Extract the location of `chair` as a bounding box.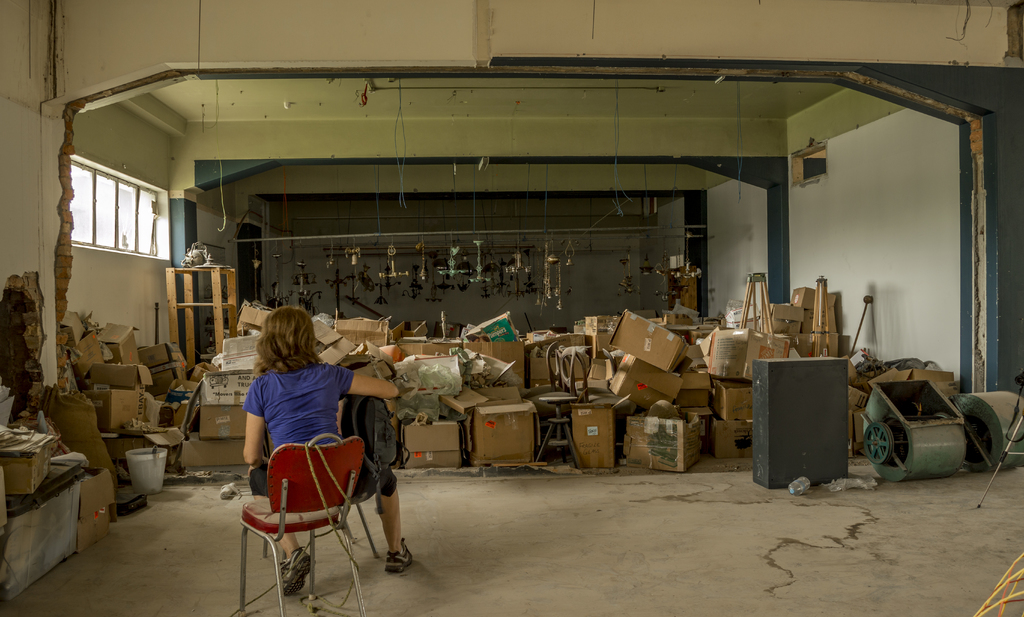
237, 420, 384, 609.
